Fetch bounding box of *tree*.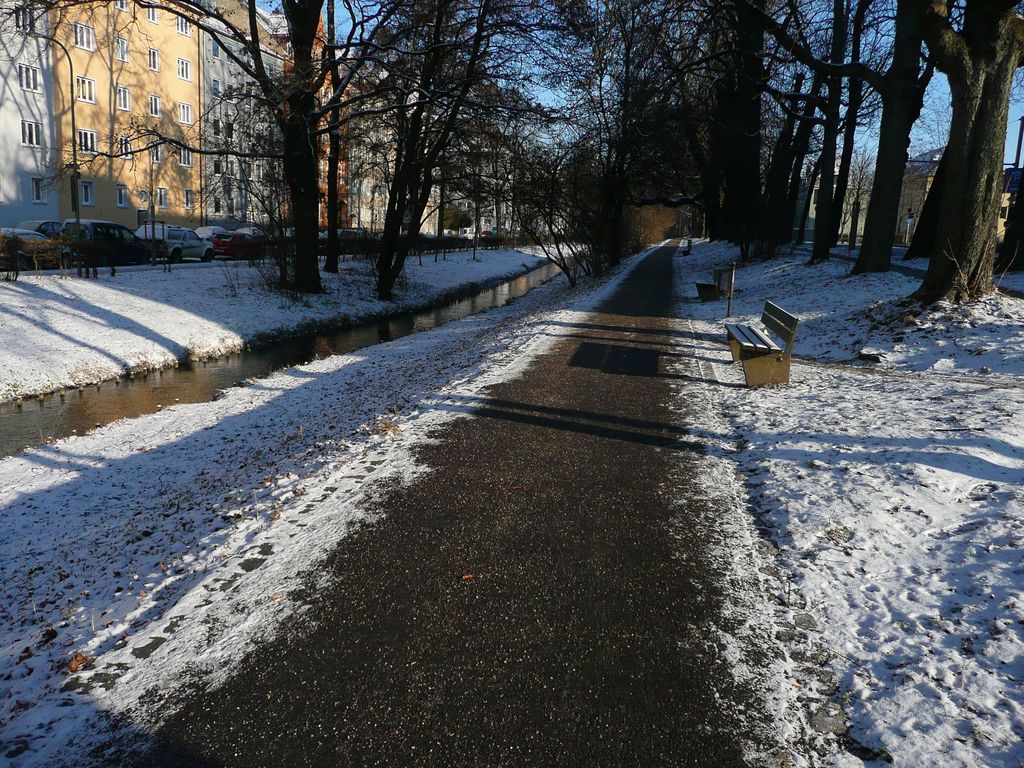
Bbox: <region>877, 0, 1023, 319</region>.
